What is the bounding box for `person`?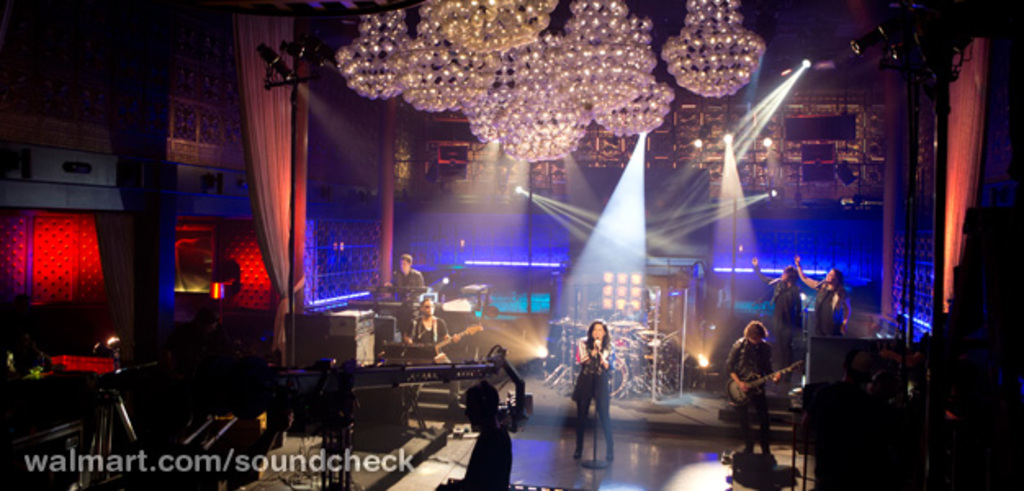
bbox(435, 380, 512, 489).
